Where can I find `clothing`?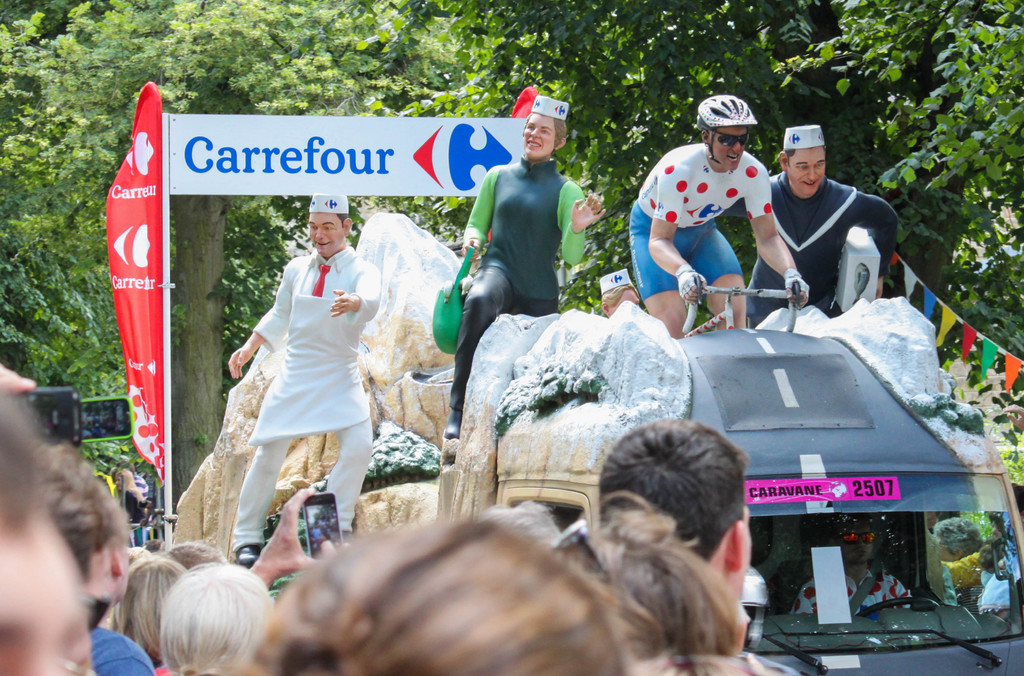
You can find it at <region>749, 176, 899, 333</region>.
